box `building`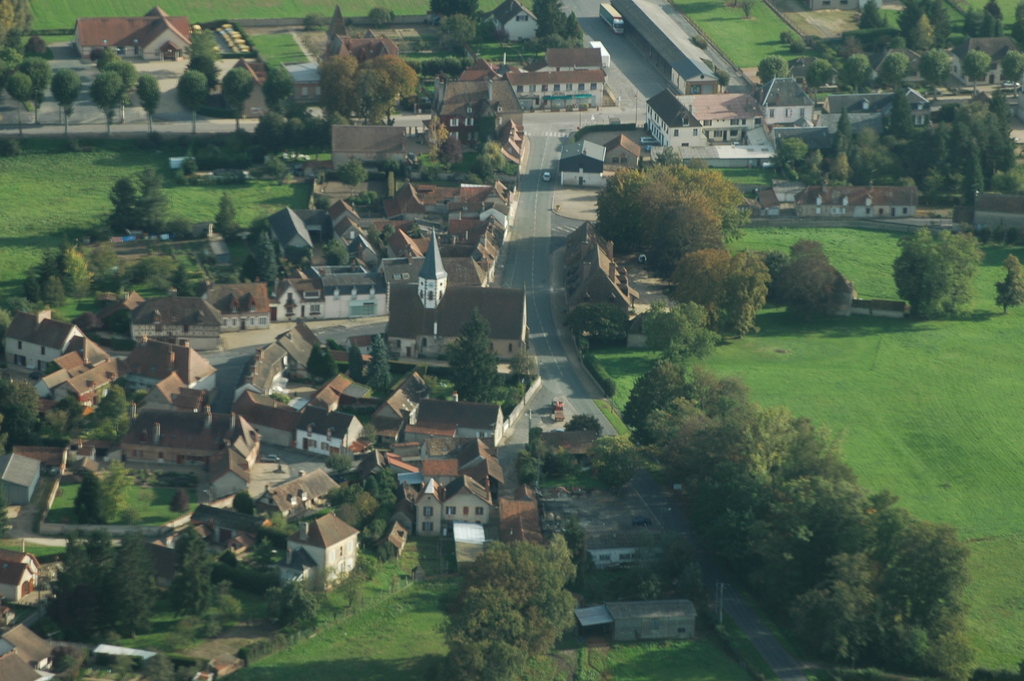
[x1=504, y1=71, x2=604, y2=110]
